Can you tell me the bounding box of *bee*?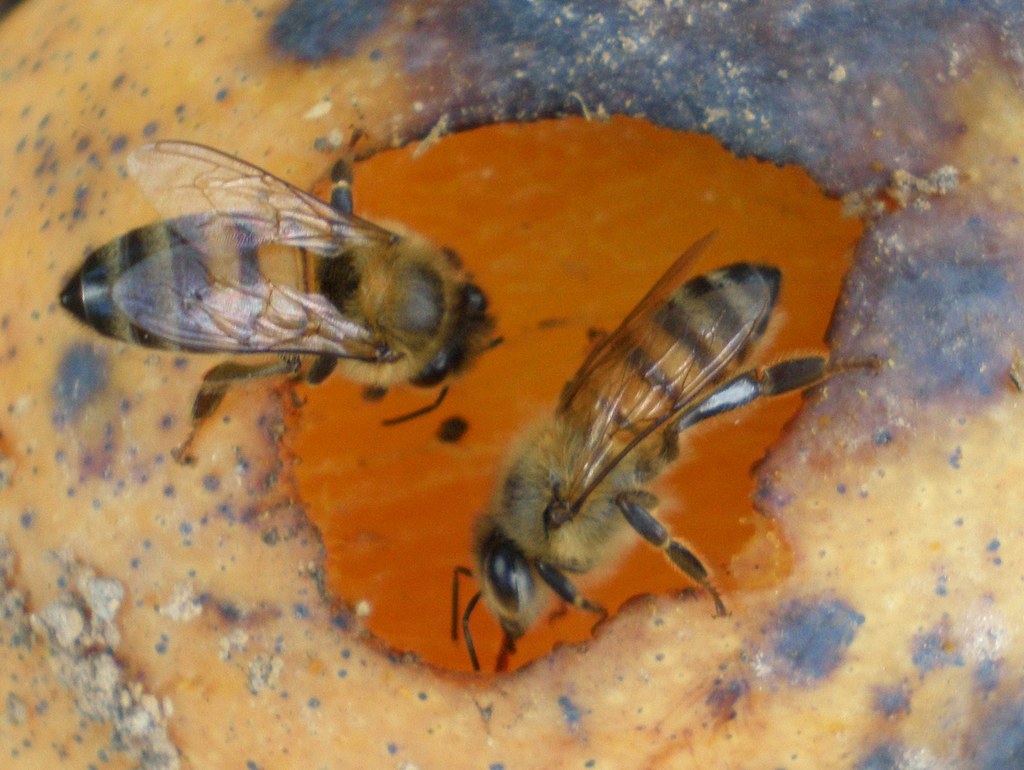
<bbox>44, 108, 484, 453</bbox>.
